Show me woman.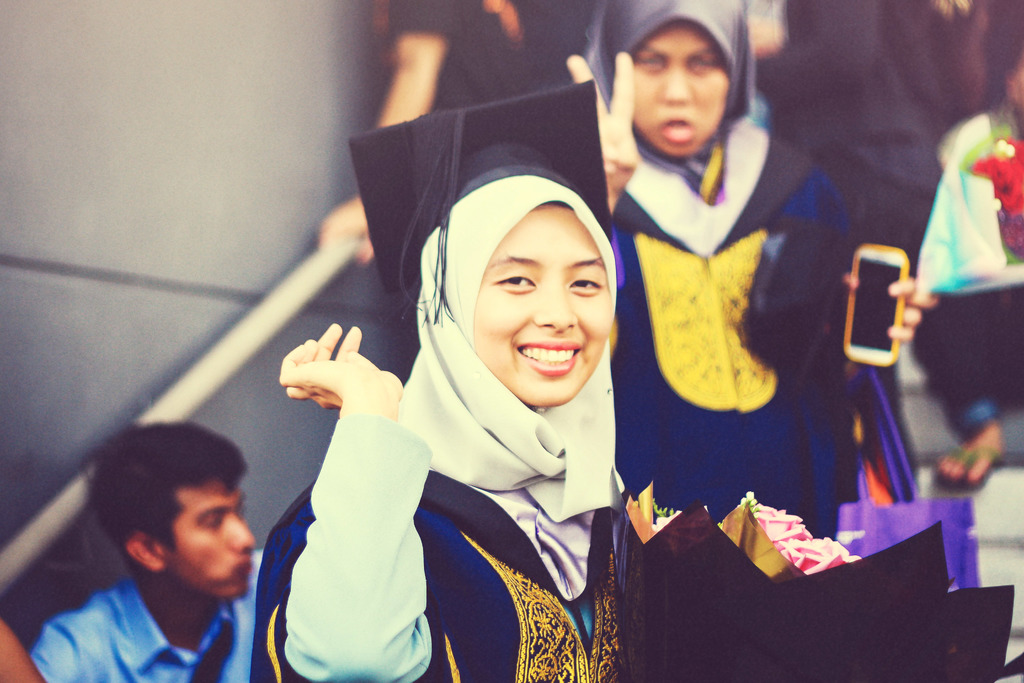
woman is here: crop(297, 94, 659, 682).
